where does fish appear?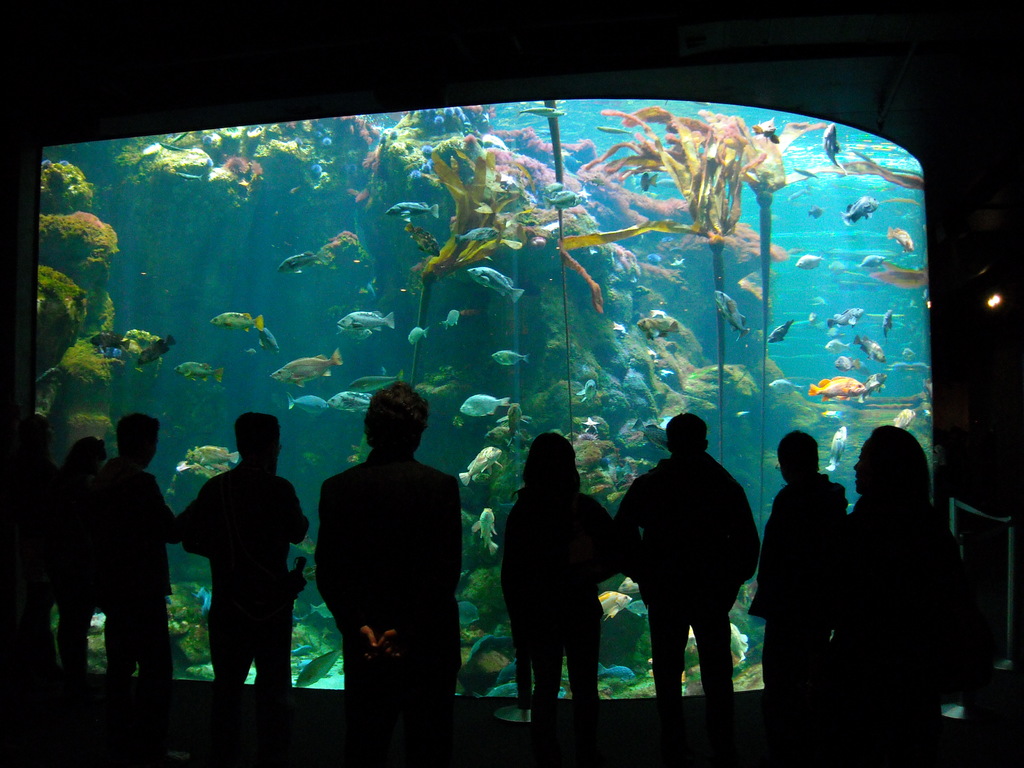
Appears at rect(854, 336, 886, 365).
